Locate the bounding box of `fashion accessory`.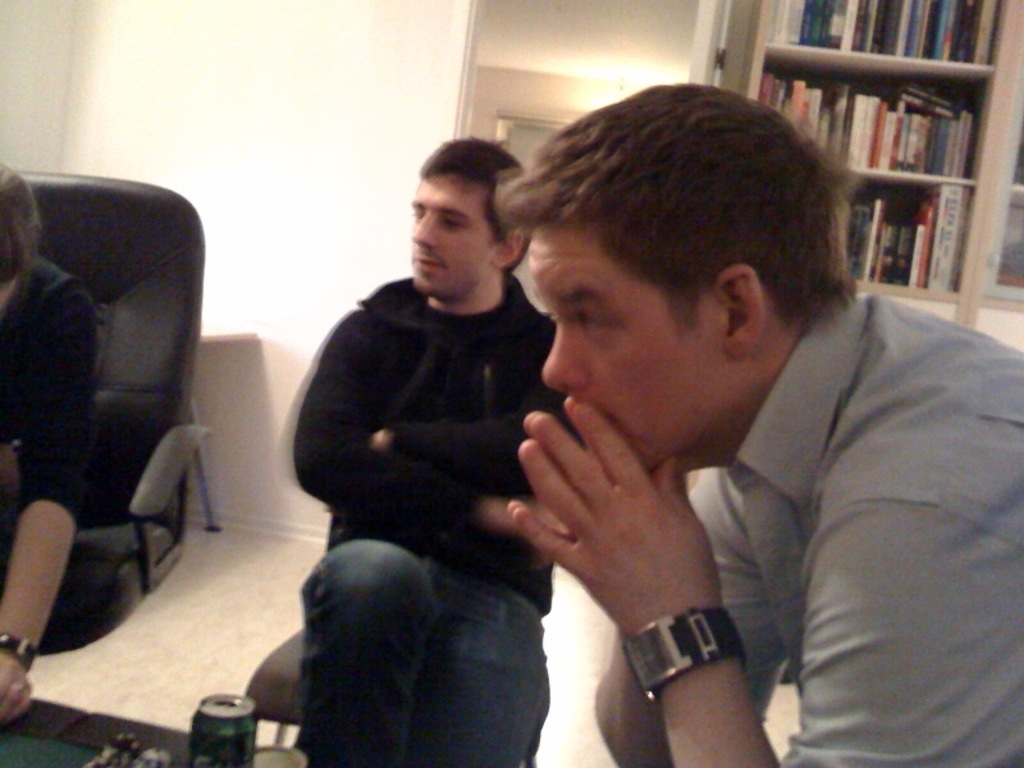
Bounding box: bbox=[0, 630, 36, 668].
